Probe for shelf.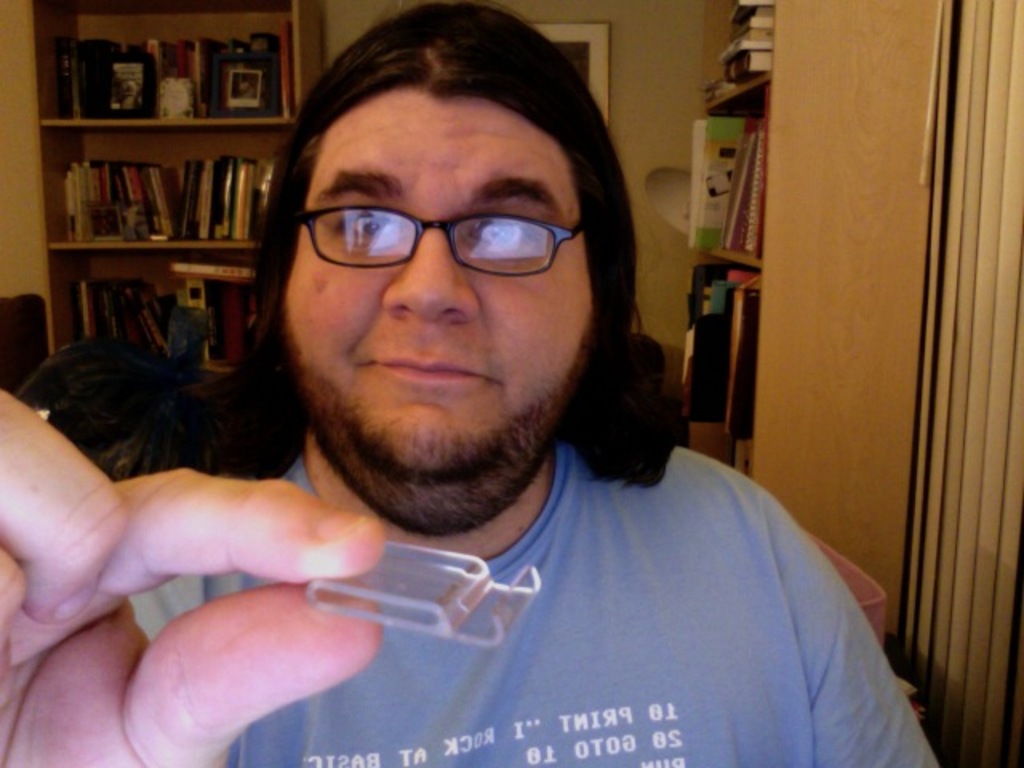
Probe result: 670,235,768,466.
